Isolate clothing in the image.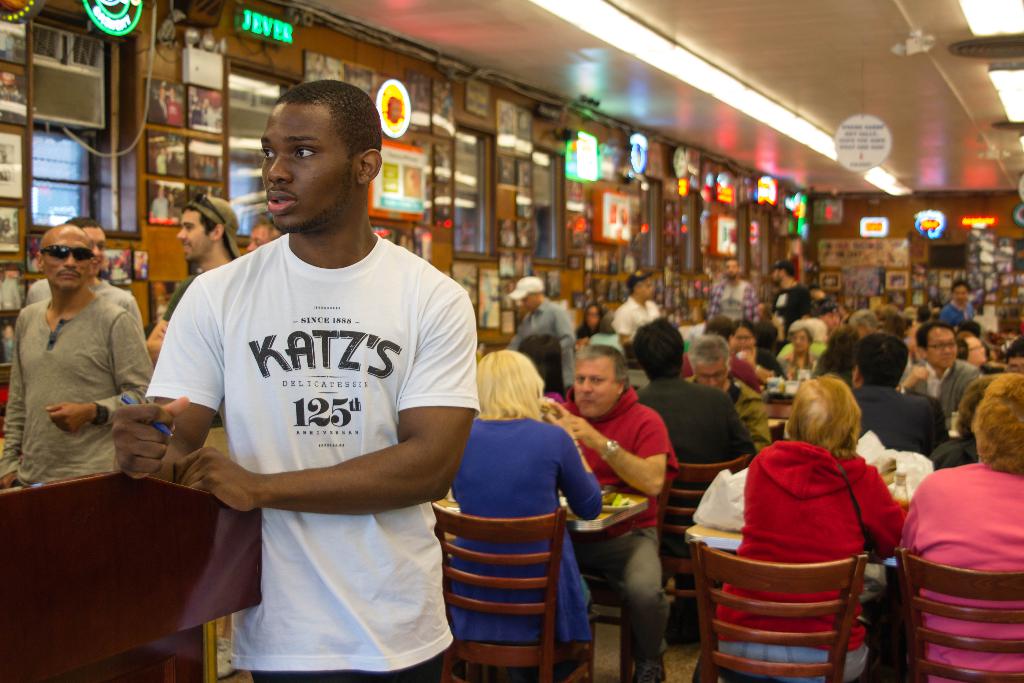
Isolated region: locate(716, 441, 901, 682).
